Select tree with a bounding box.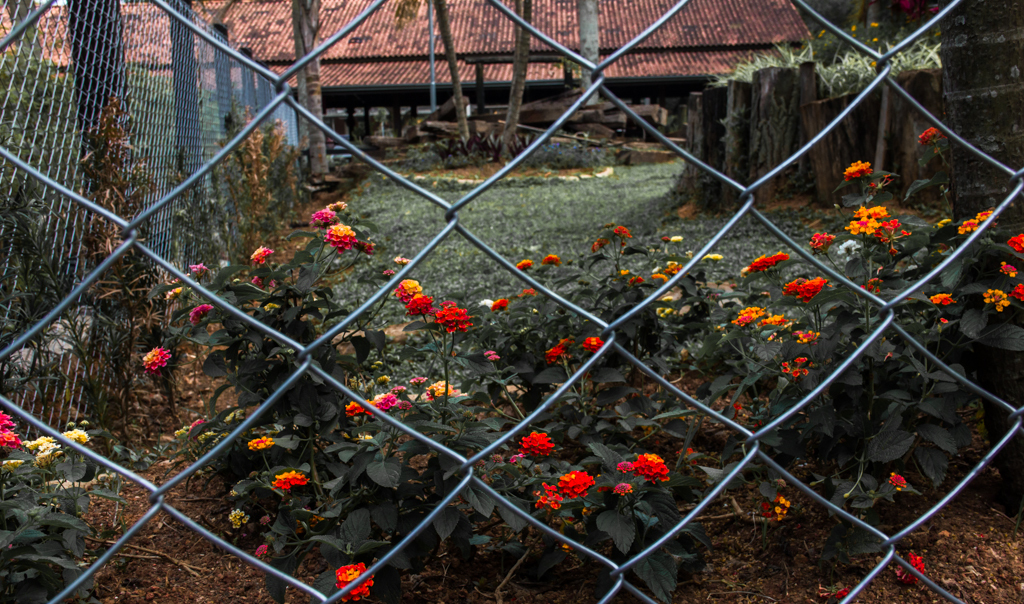
locate(63, 0, 131, 395).
